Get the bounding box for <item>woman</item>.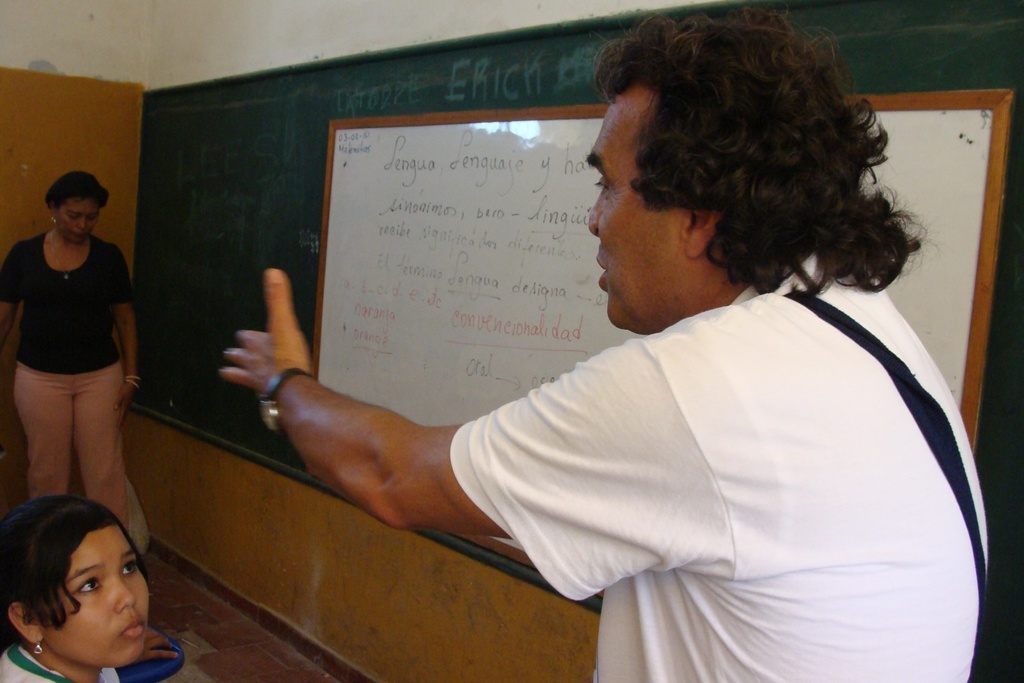
<region>0, 173, 139, 529</region>.
